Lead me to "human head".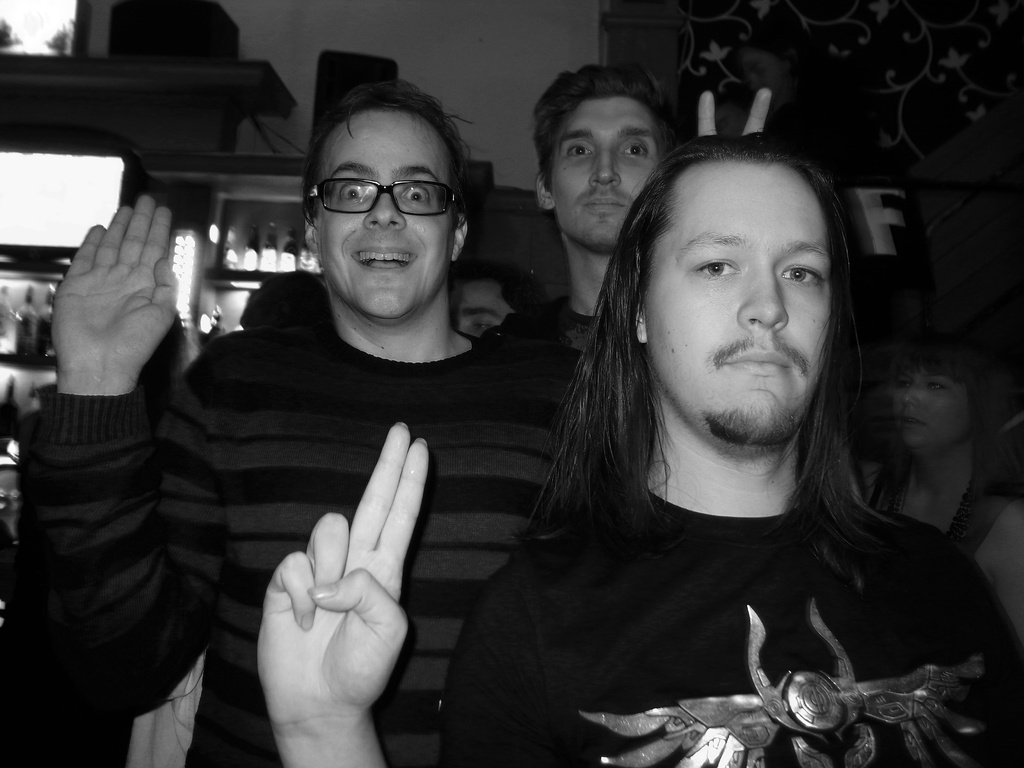
Lead to <bbox>605, 120, 866, 466</bbox>.
